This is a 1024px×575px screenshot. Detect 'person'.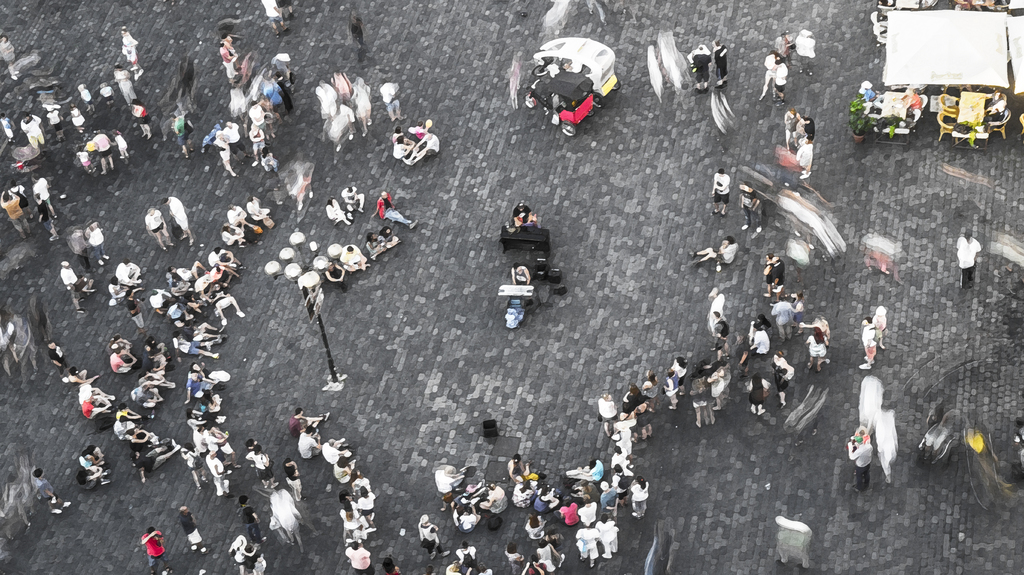
locate(792, 110, 808, 144).
